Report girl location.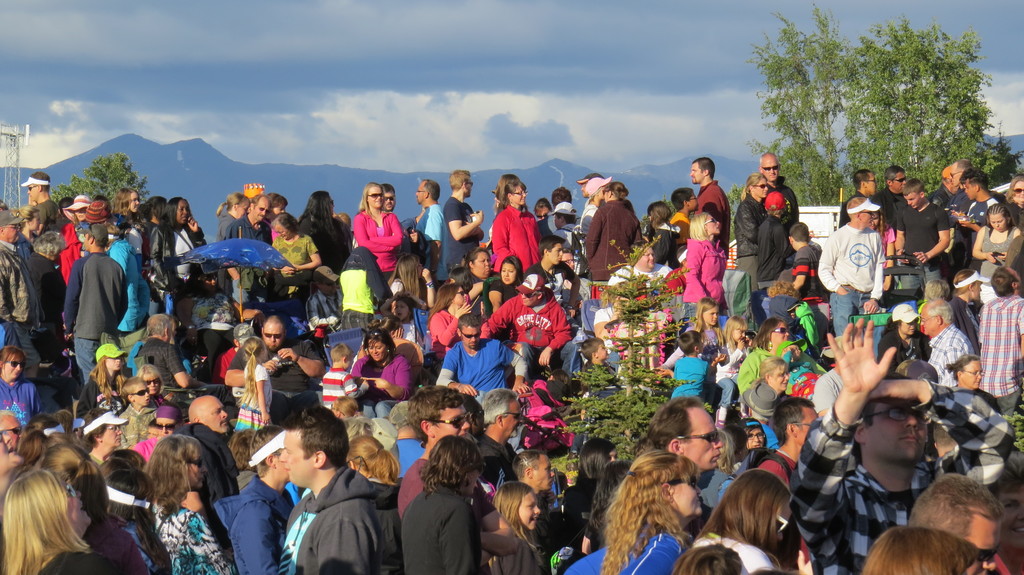
Report: 488, 484, 544, 574.
